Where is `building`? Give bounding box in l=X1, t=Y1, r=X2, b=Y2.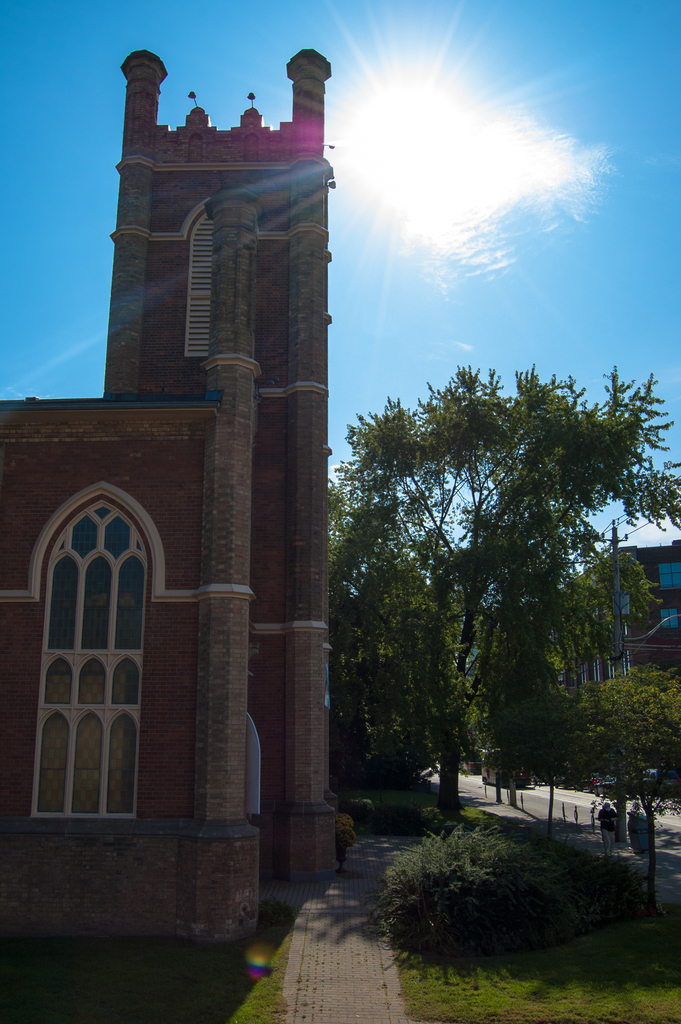
l=0, t=49, r=343, b=948.
